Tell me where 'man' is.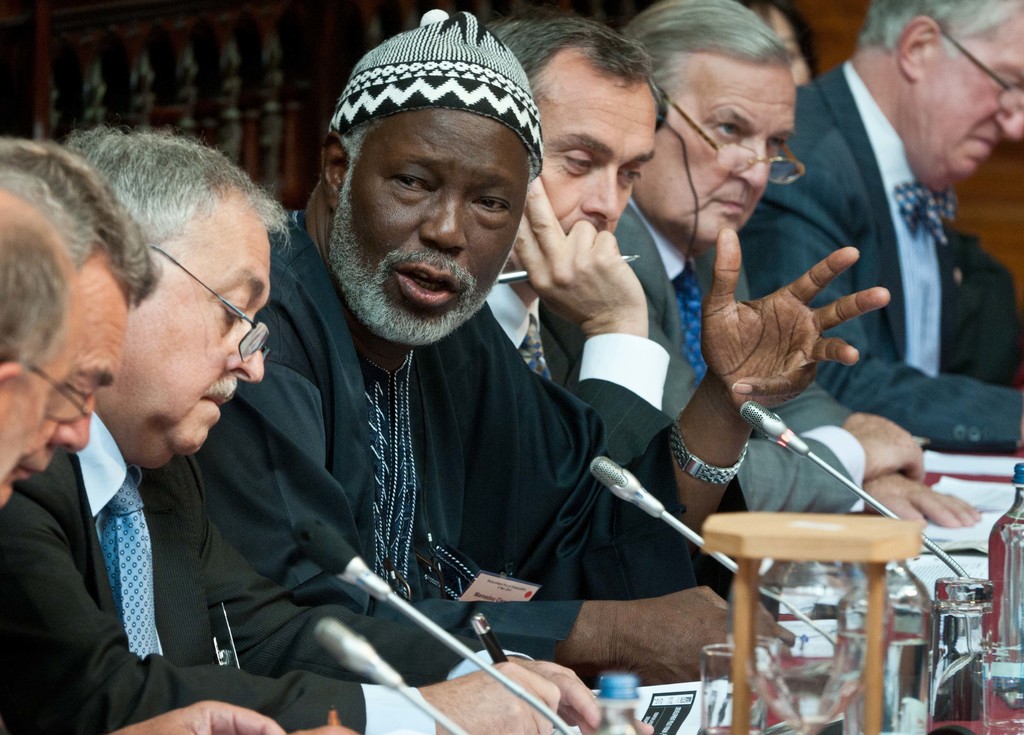
'man' is at x1=49, y1=131, x2=606, y2=734.
